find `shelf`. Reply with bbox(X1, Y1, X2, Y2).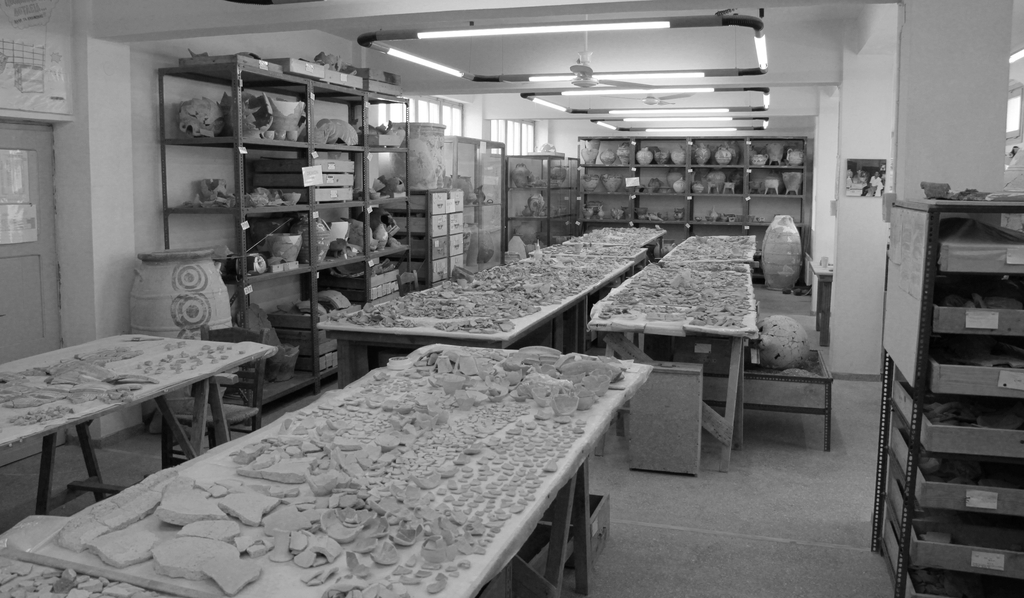
bbox(503, 155, 553, 189).
